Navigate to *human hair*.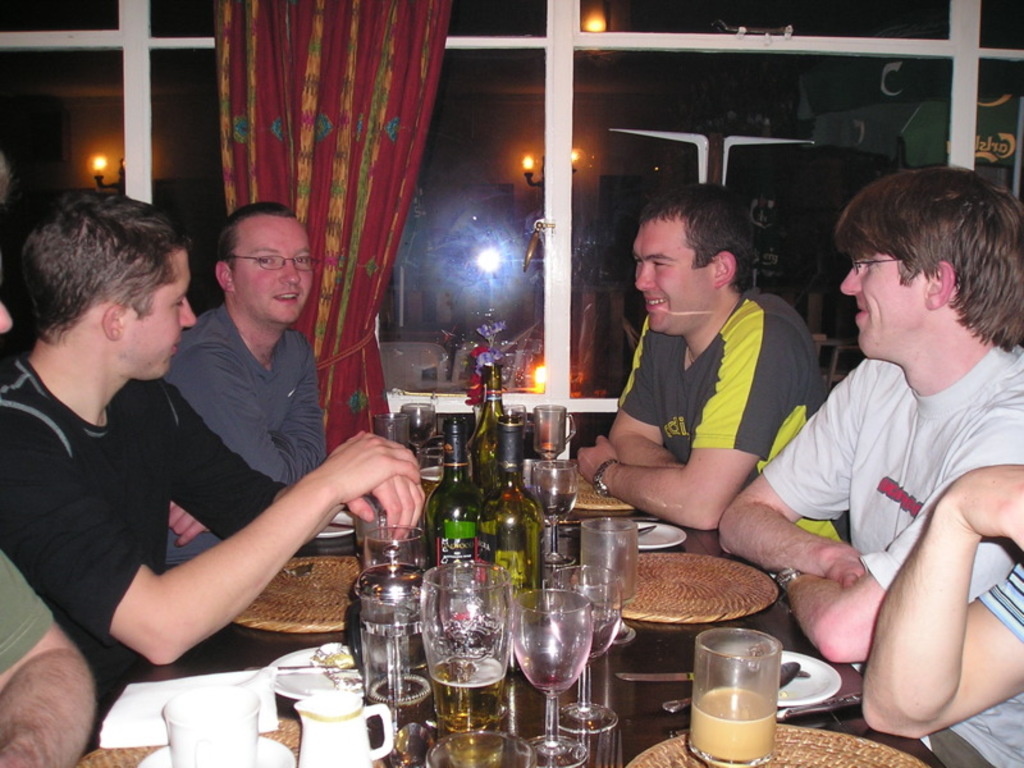
Navigation target: detection(639, 182, 756, 294).
